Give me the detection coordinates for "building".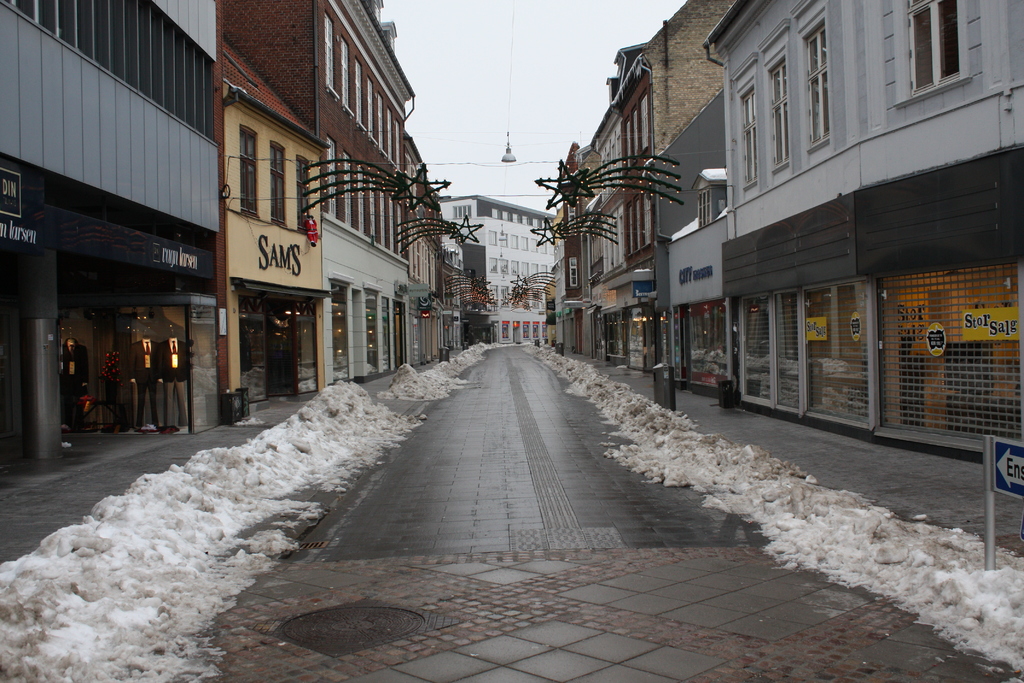
x1=0 y1=0 x2=223 y2=470.
